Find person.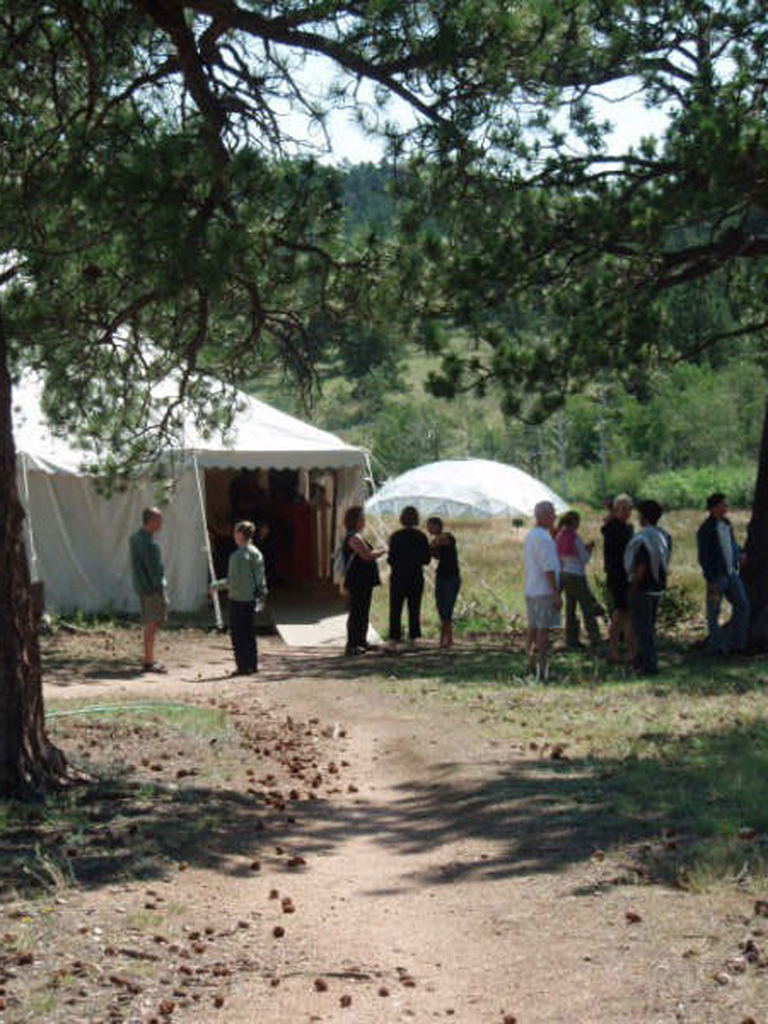
600, 487, 630, 679.
